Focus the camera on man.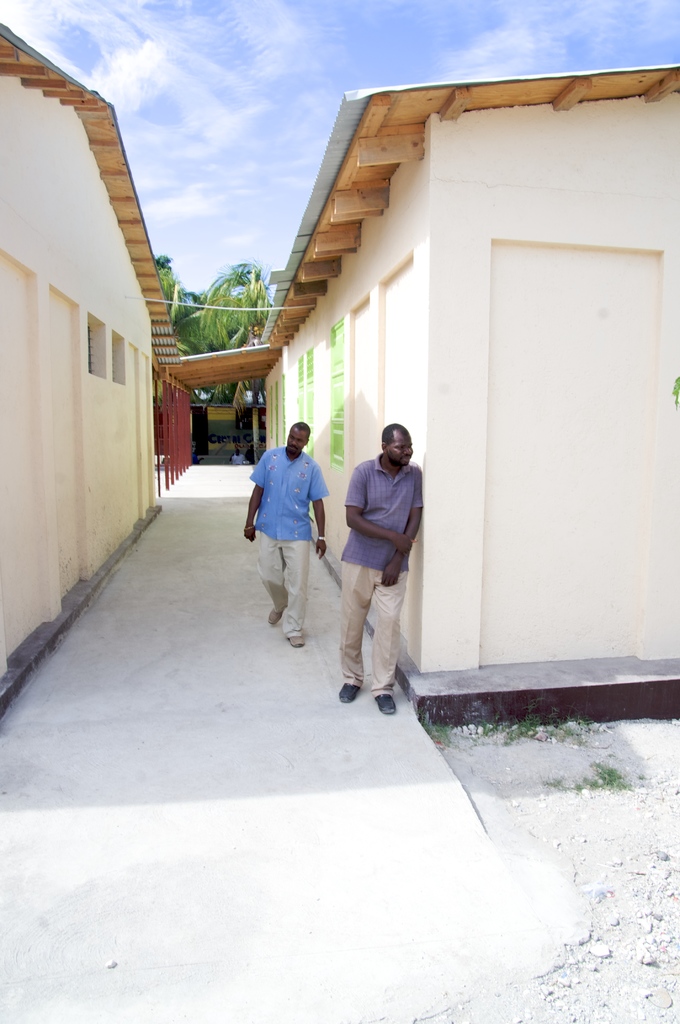
Focus region: (x1=239, y1=418, x2=329, y2=657).
